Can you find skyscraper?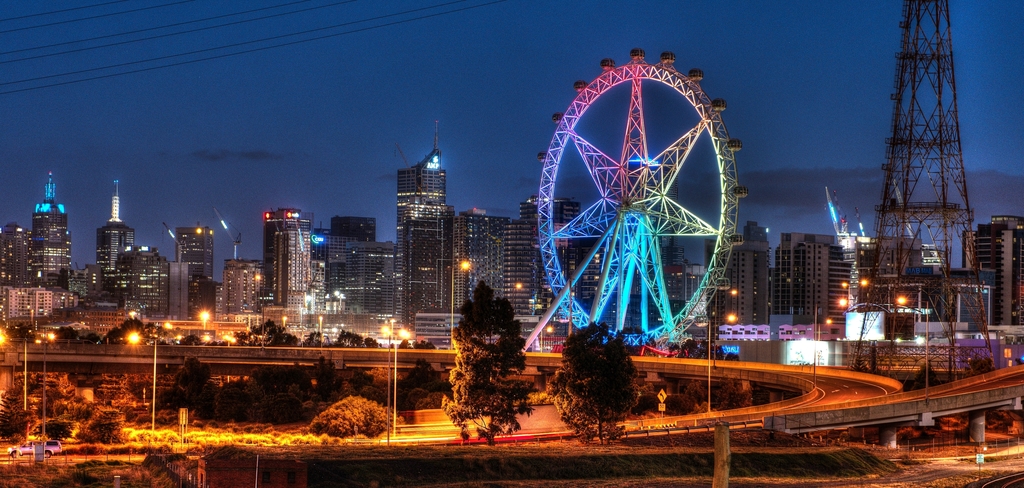
Yes, bounding box: pyautogui.locateOnScreen(109, 245, 169, 339).
